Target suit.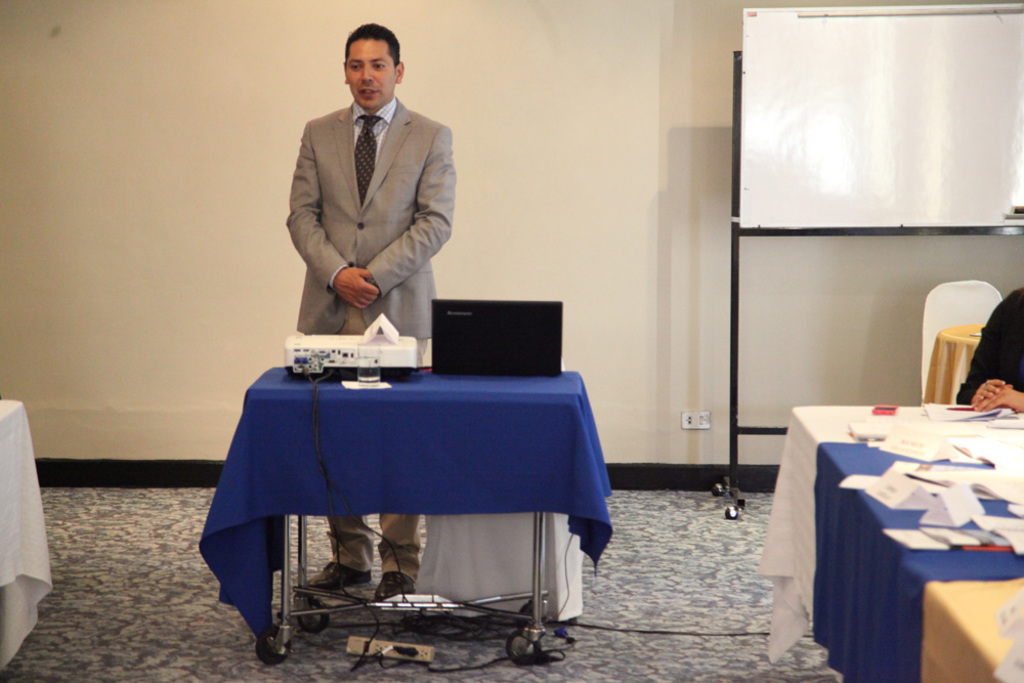
Target region: crop(273, 43, 463, 341).
